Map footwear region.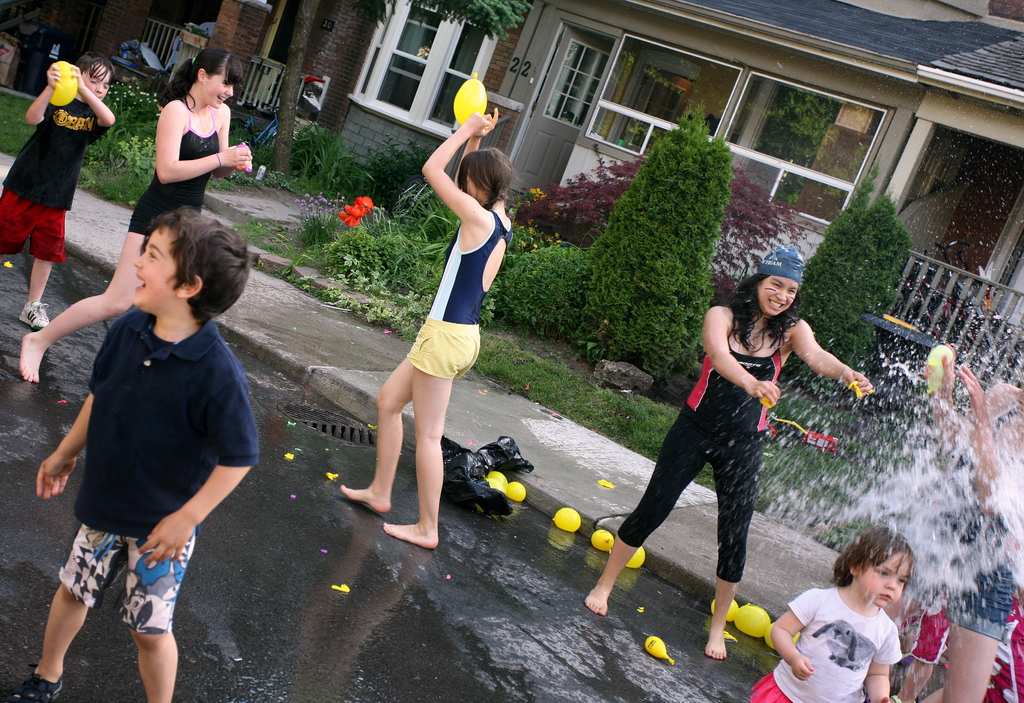
Mapped to region(22, 301, 47, 331).
